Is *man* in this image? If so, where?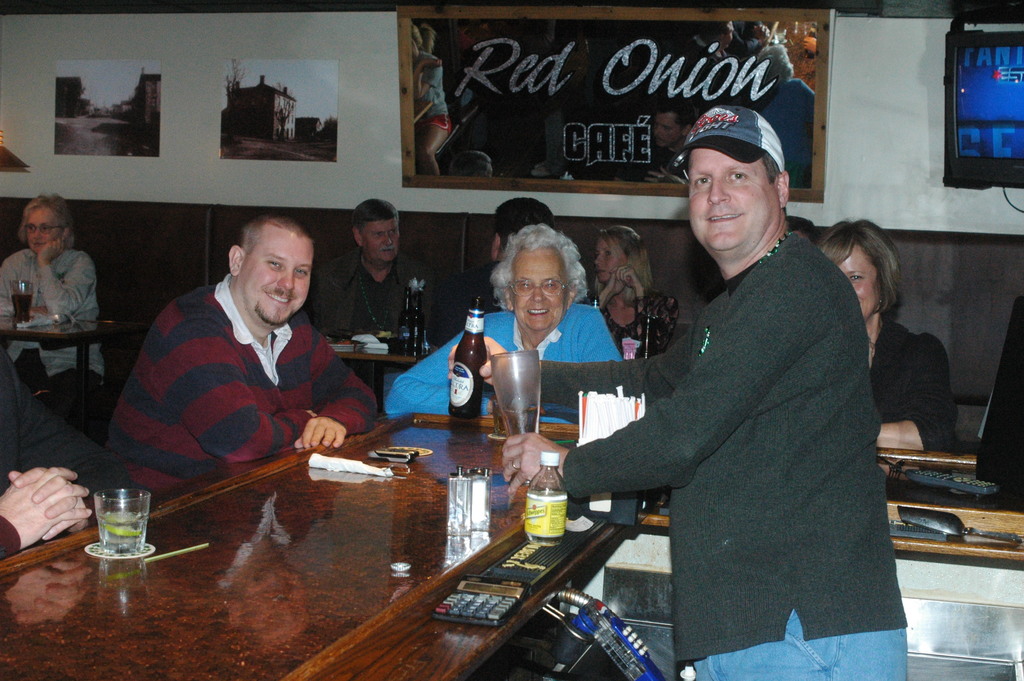
Yes, at [left=0, top=334, right=136, bottom=562].
